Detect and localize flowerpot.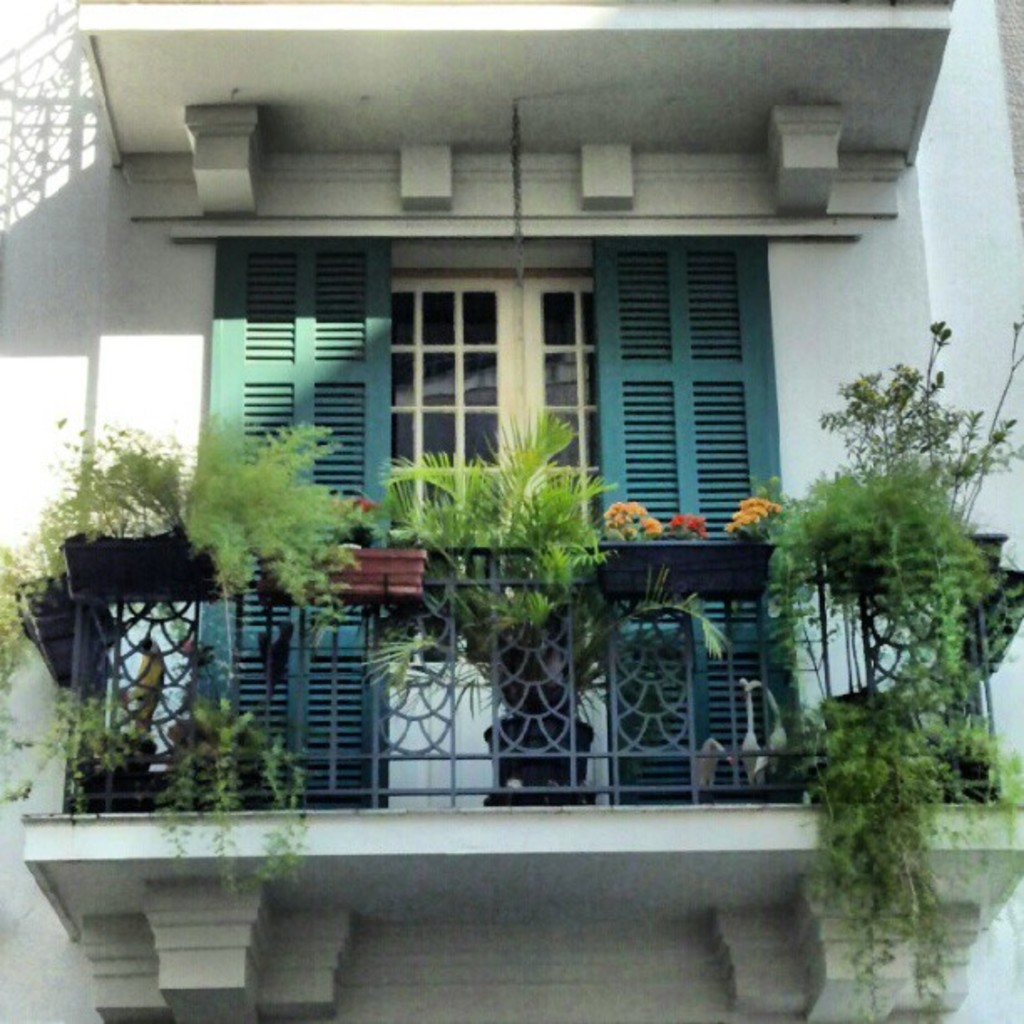
Localized at [15, 584, 115, 694].
